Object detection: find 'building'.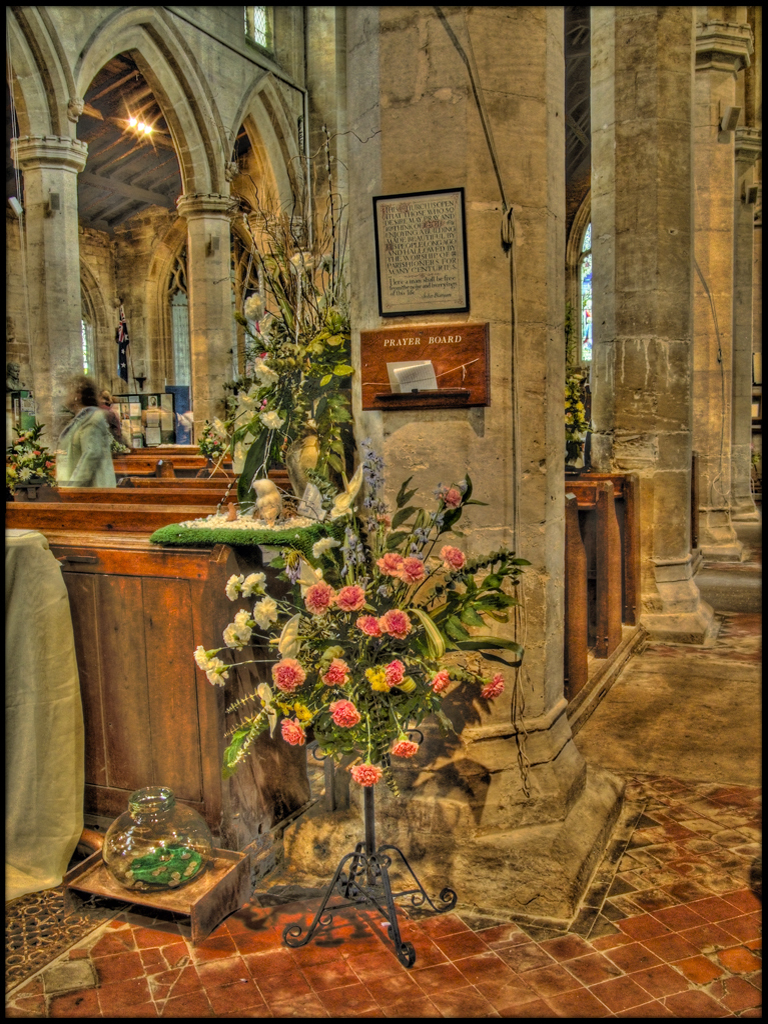
<bbox>0, 1, 767, 1019</bbox>.
